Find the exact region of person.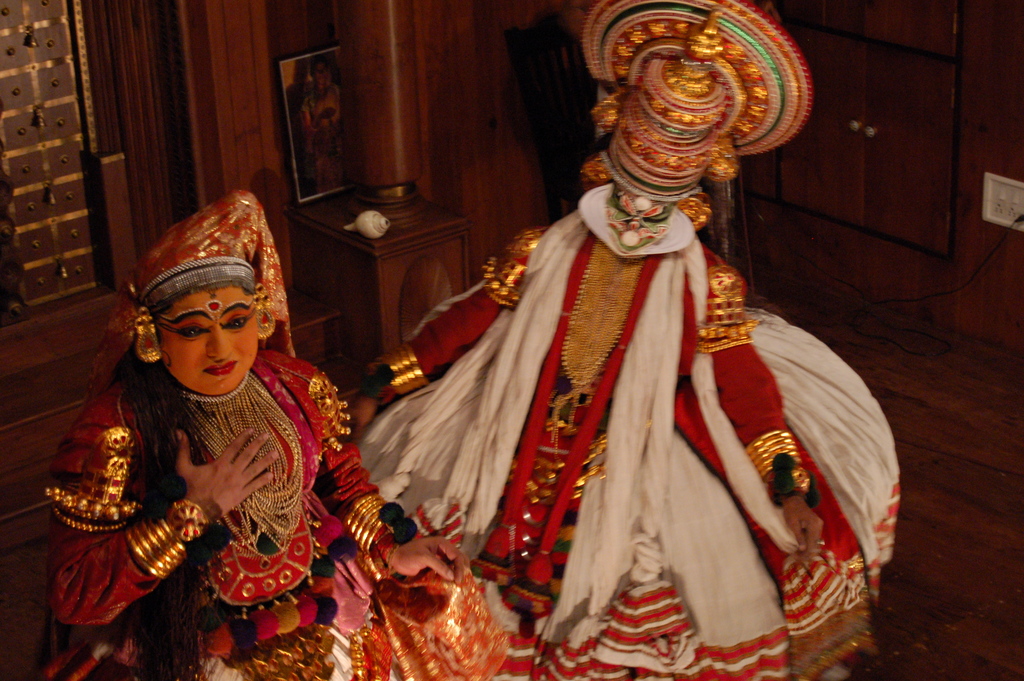
Exact region: region(341, 0, 902, 680).
